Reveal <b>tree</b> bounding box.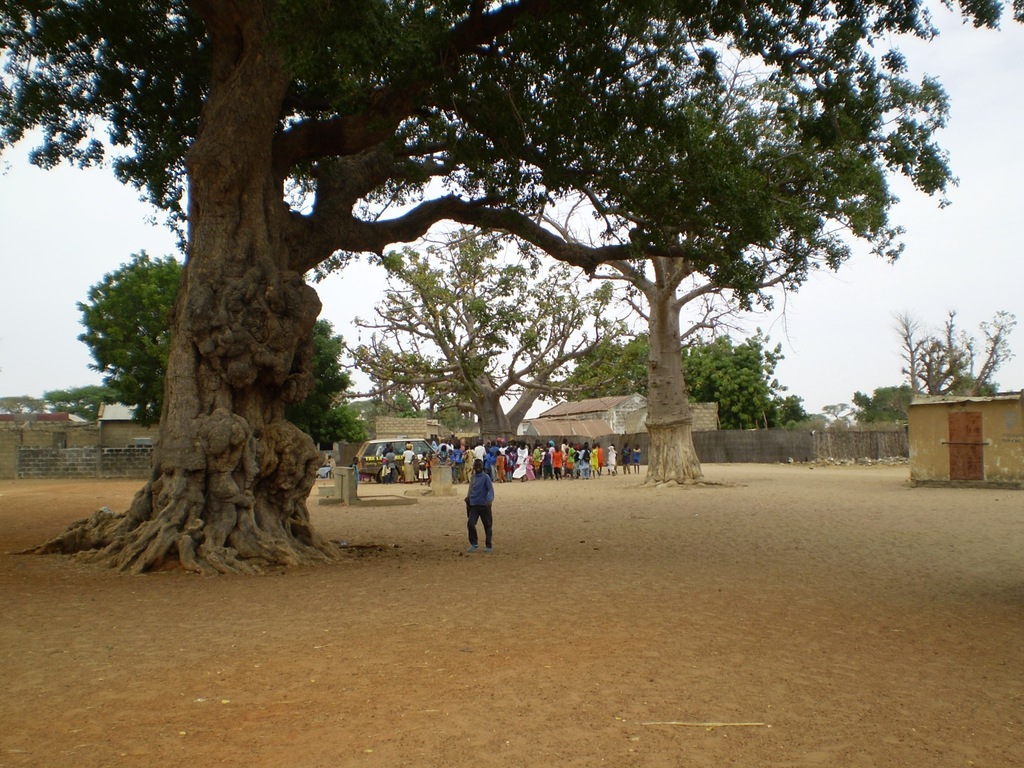
Revealed: (left=548, top=80, right=846, bottom=487).
